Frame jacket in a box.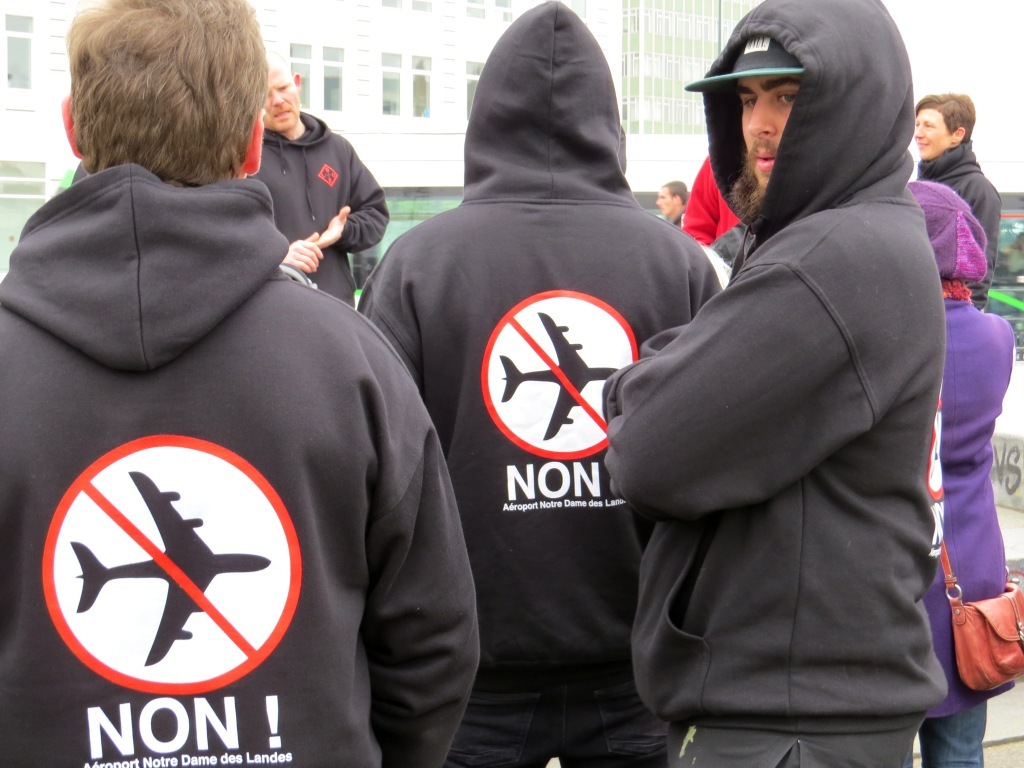
[left=247, top=113, right=390, bottom=307].
